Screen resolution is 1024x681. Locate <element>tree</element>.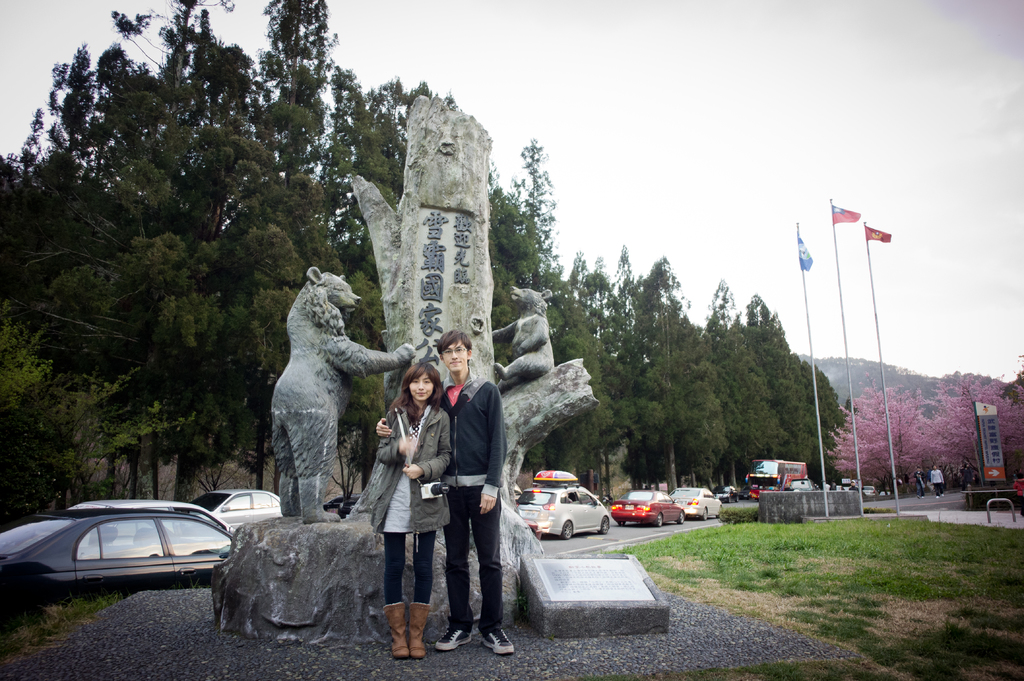
BBox(0, 318, 165, 527).
